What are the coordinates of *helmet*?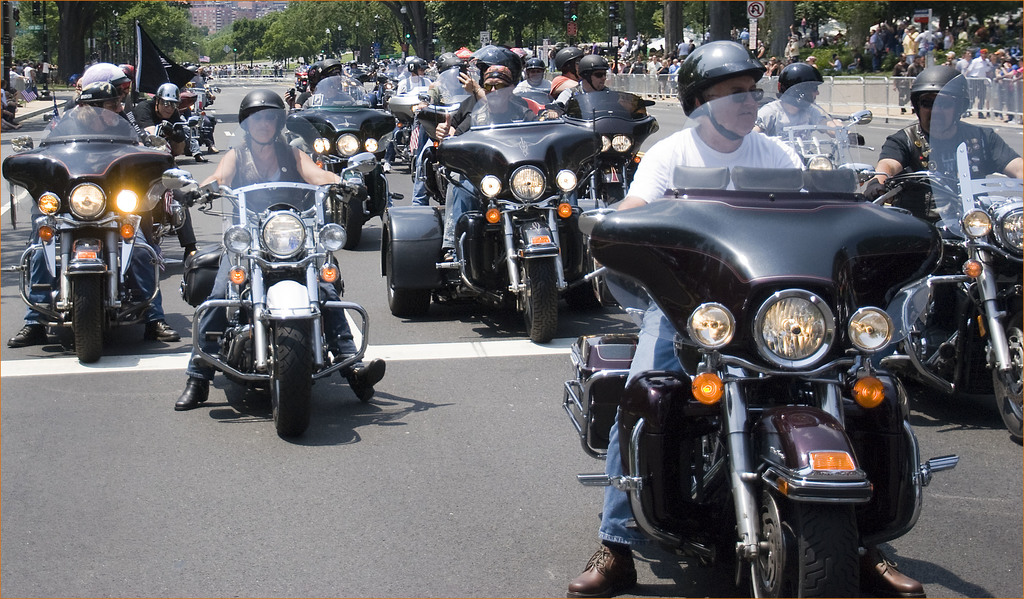
x1=314, y1=59, x2=346, y2=92.
